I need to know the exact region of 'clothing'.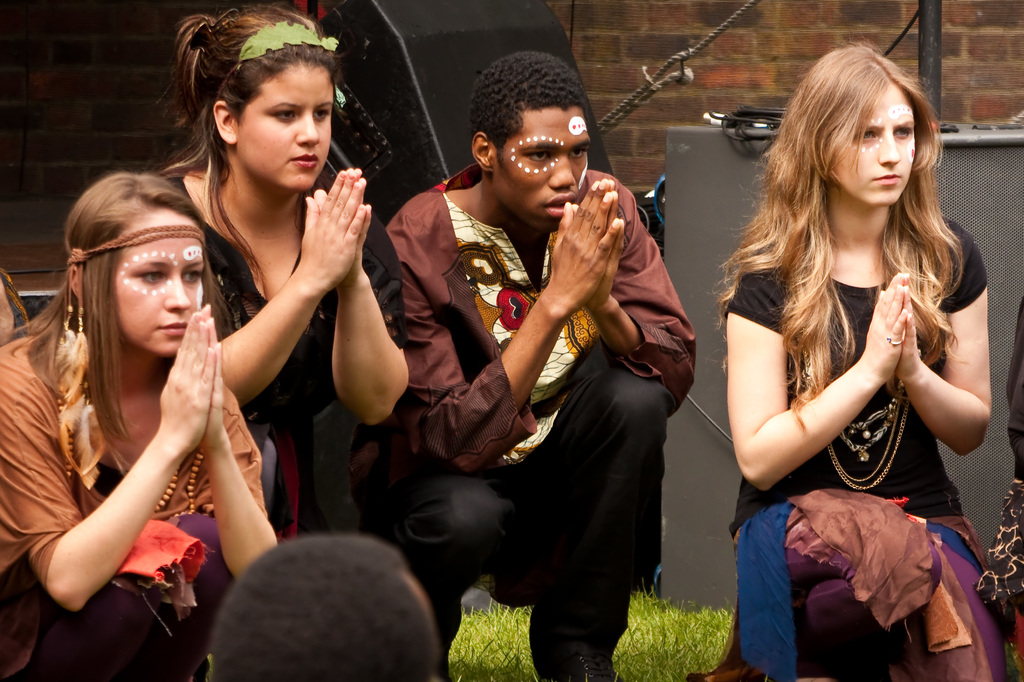
Region: 722 212 984 681.
